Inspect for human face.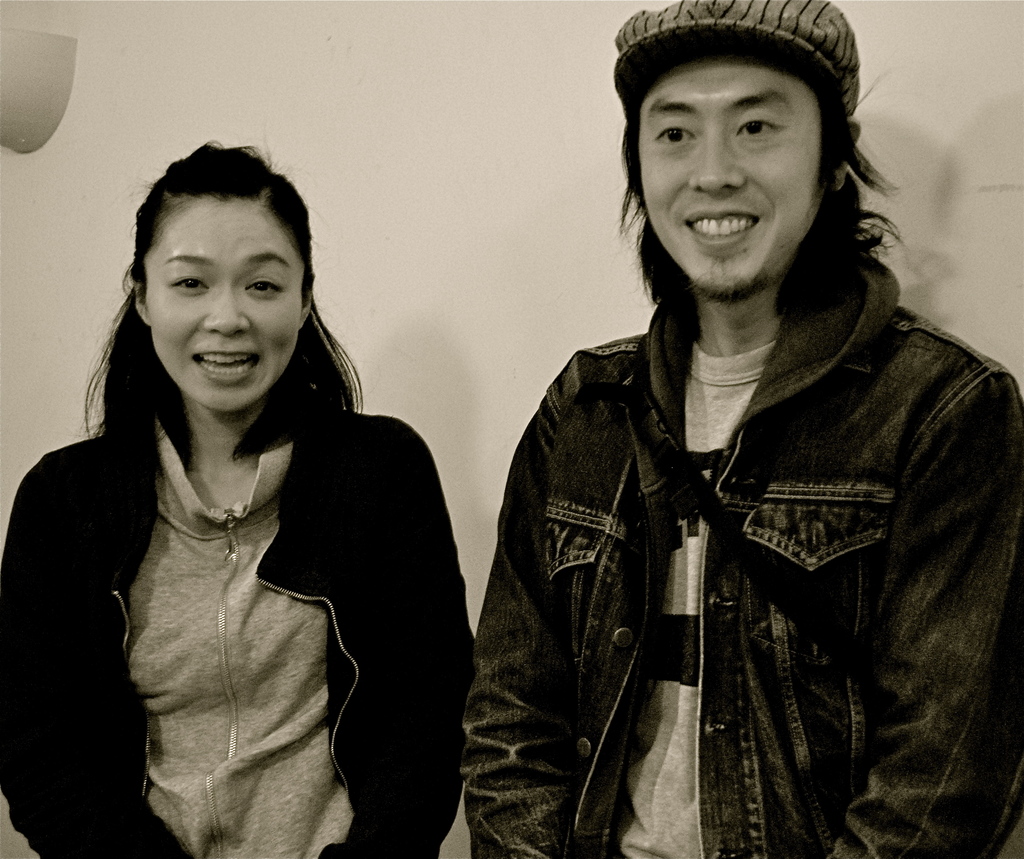
Inspection: bbox=(144, 199, 299, 410).
